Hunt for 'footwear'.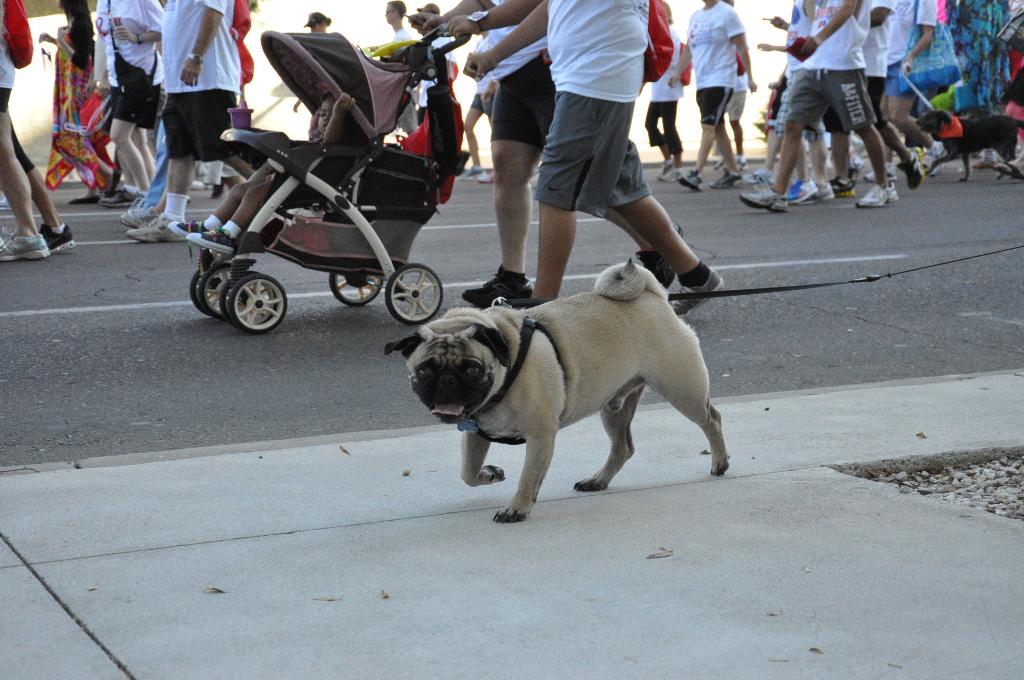
Hunted down at (659,161,669,177).
